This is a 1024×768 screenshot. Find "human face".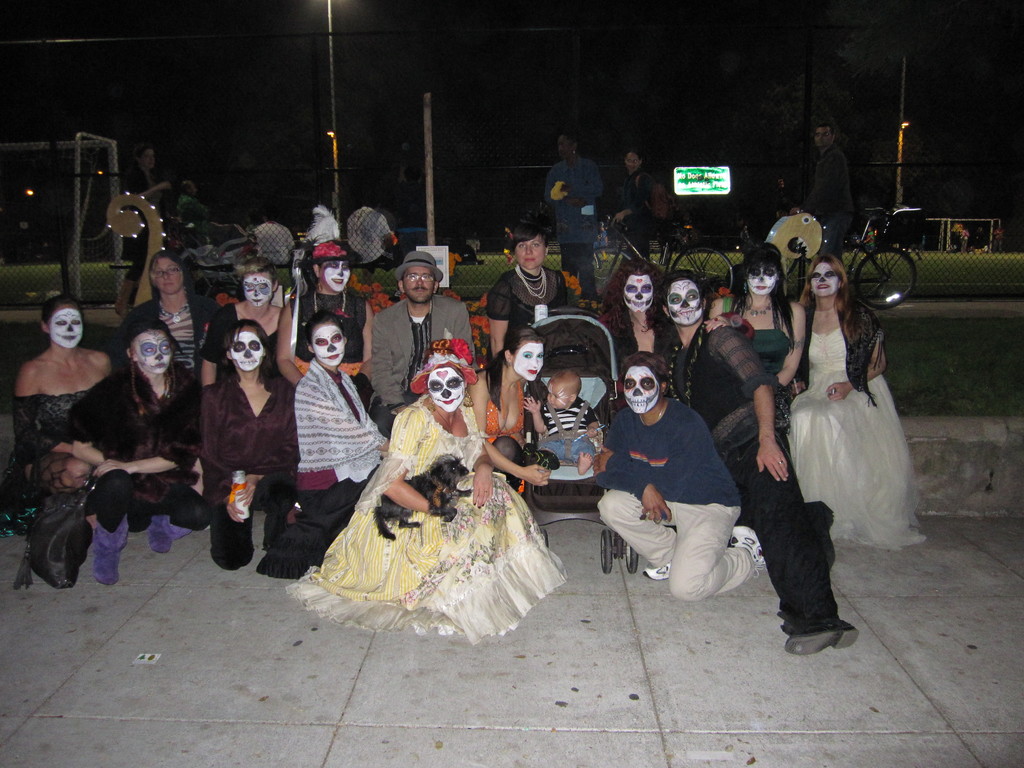
Bounding box: detection(244, 273, 271, 307).
